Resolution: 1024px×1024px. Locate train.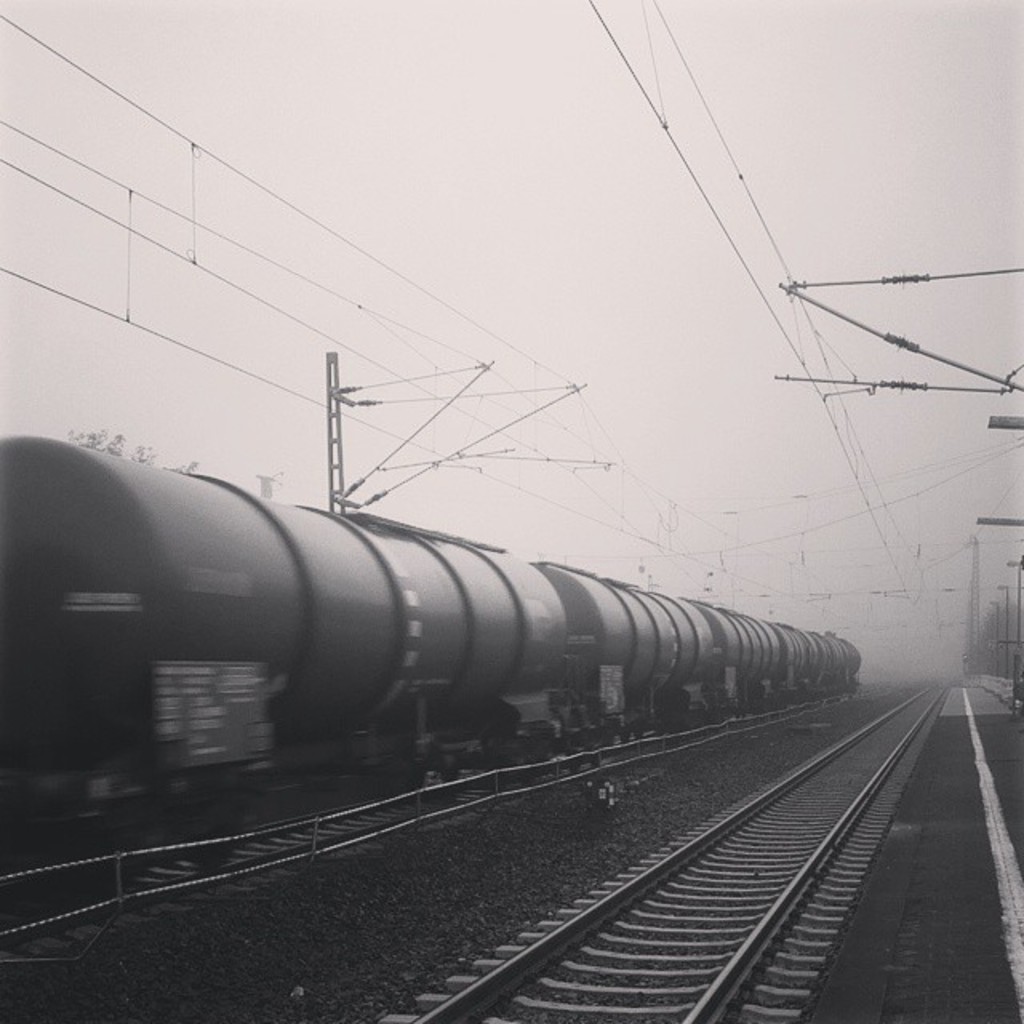
crop(0, 432, 861, 835).
